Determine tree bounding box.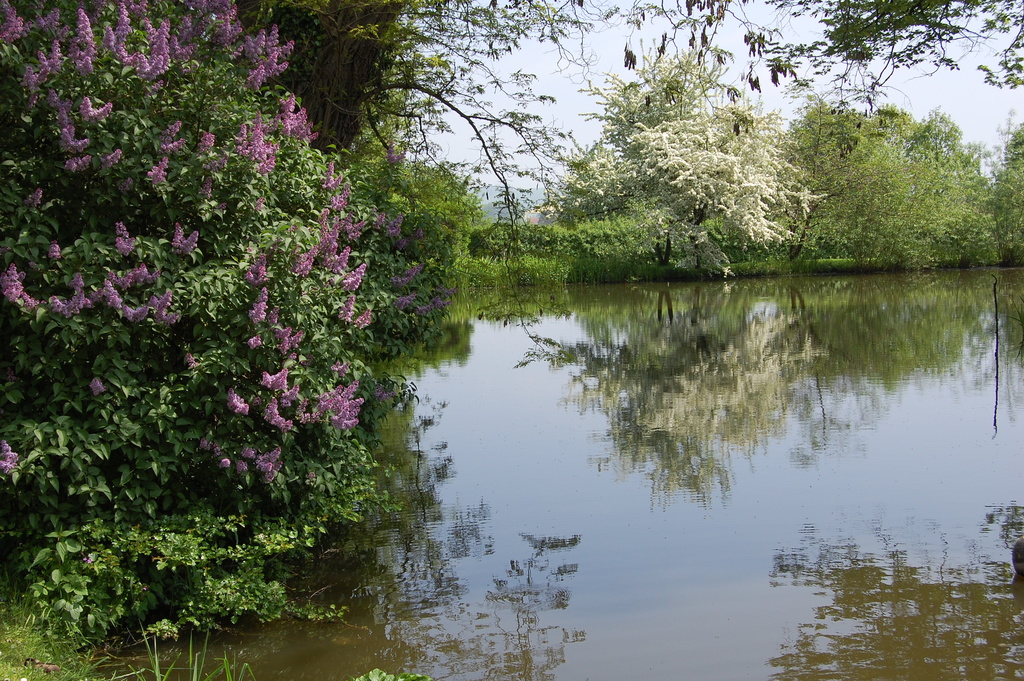
Determined: detection(0, 3, 379, 610).
